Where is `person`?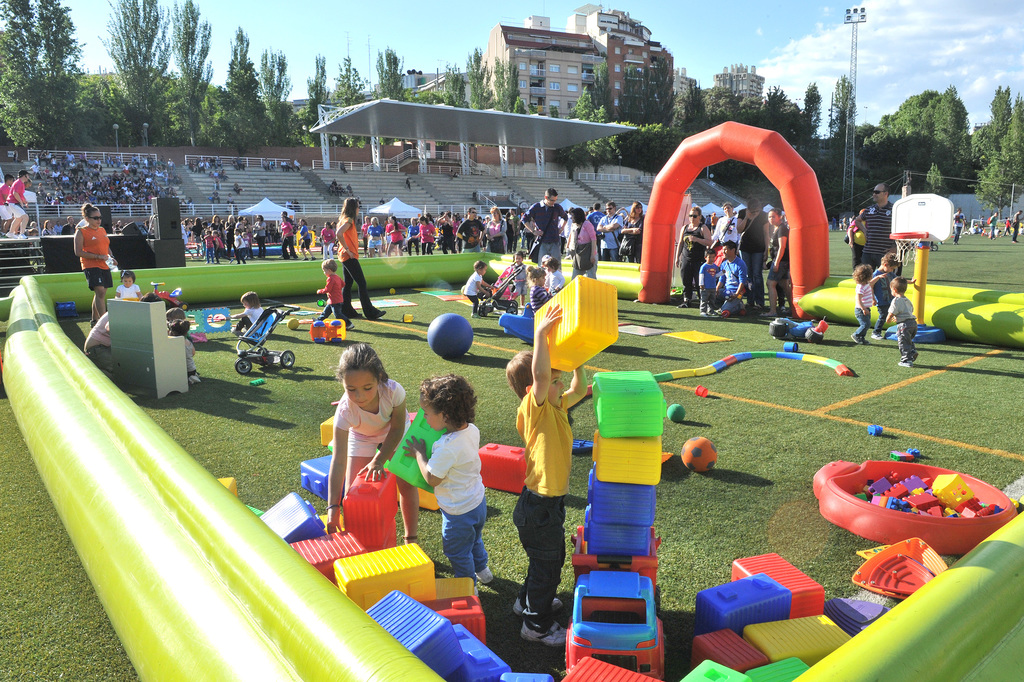
510 244 565 317.
